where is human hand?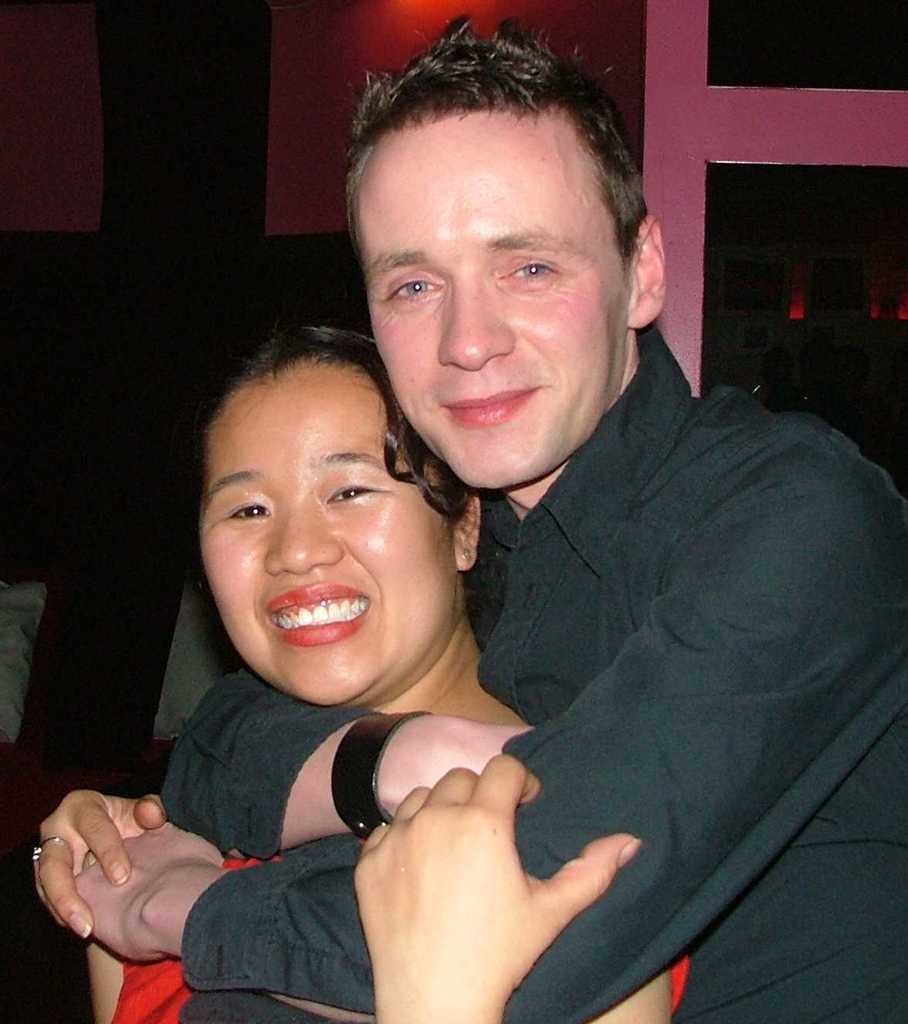
box=[75, 820, 226, 957].
